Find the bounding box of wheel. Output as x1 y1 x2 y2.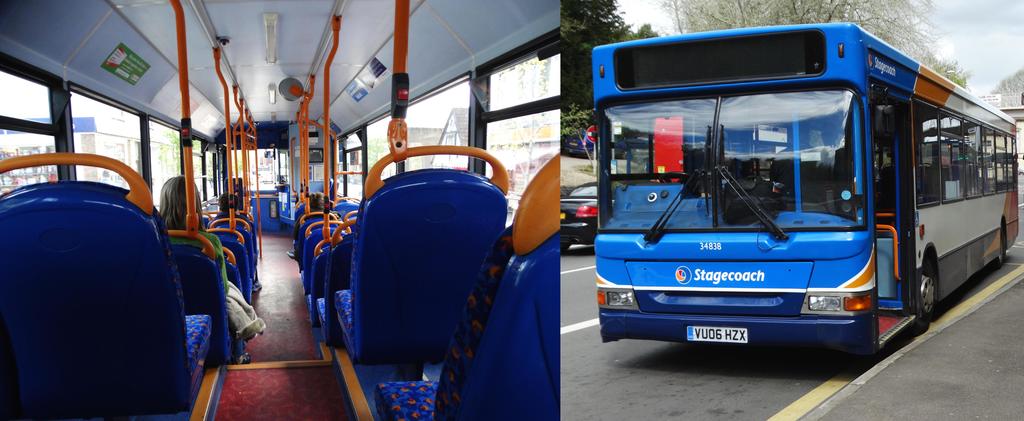
918 263 941 330.
